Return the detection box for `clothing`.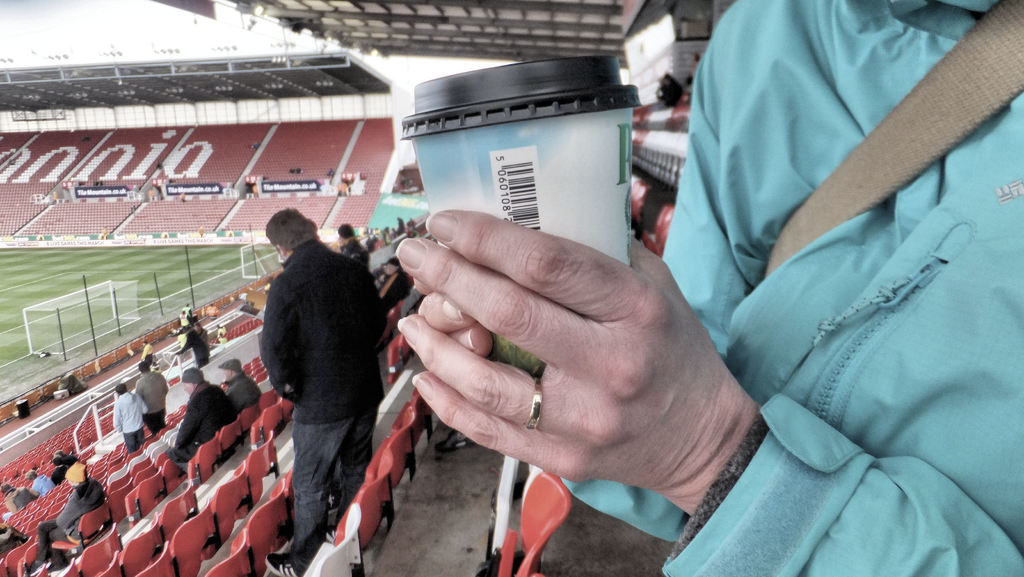
x1=0, y1=521, x2=26, y2=560.
